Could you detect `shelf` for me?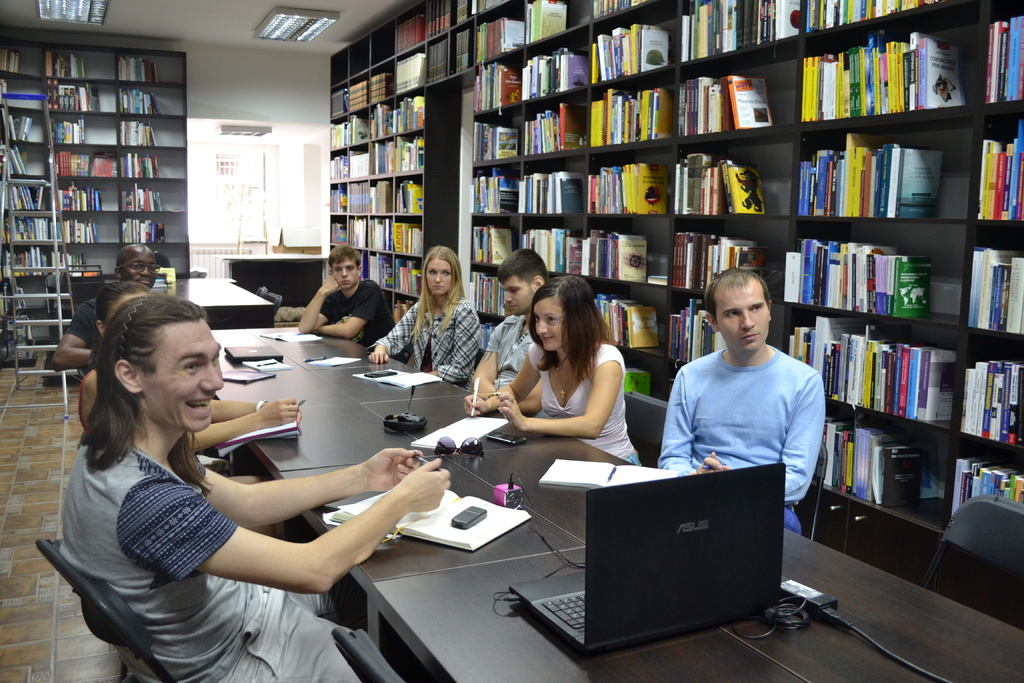
Detection result: region(389, 299, 410, 319).
